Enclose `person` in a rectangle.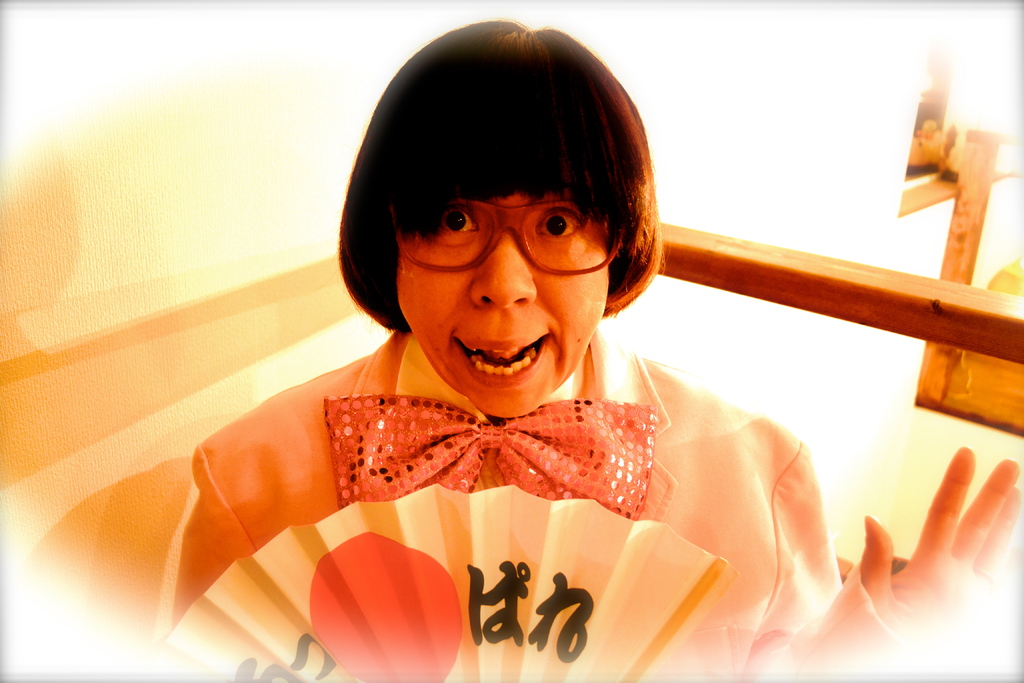
crop(172, 23, 1023, 682).
